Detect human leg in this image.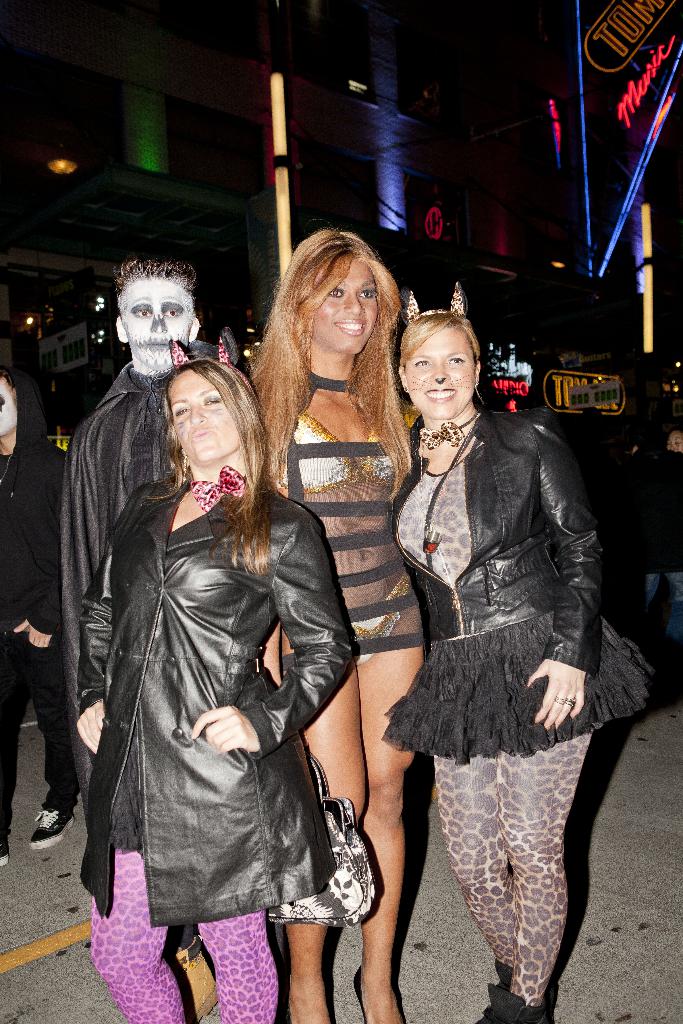
Detection: left=302, top=623, right=370, bottom=1023.
